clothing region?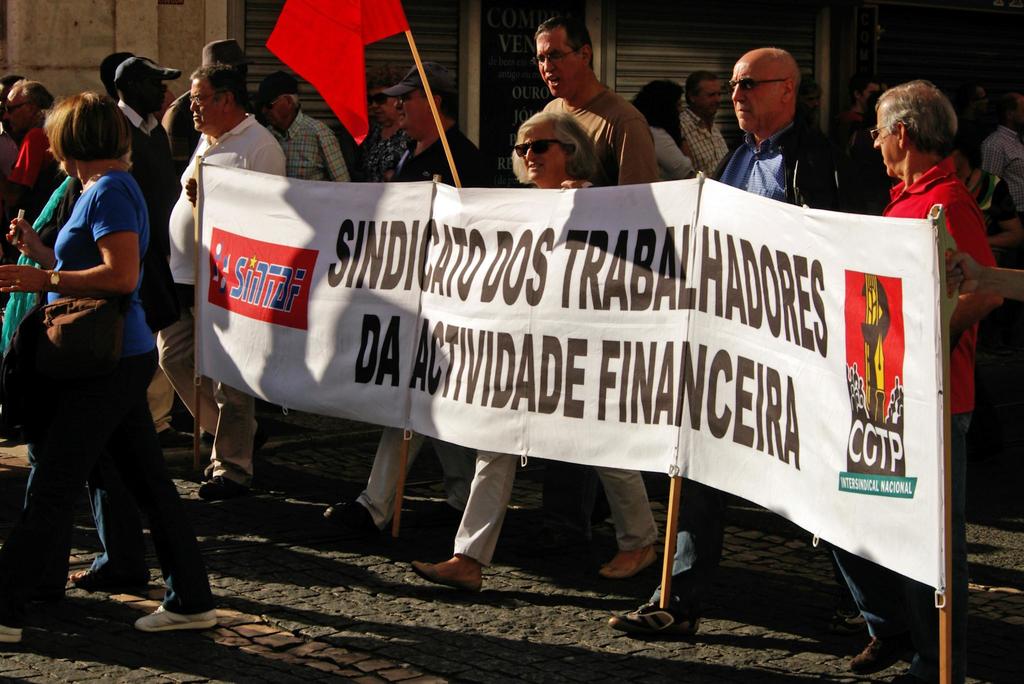
[x1=669, y1=104, x2=719, y2=171]
